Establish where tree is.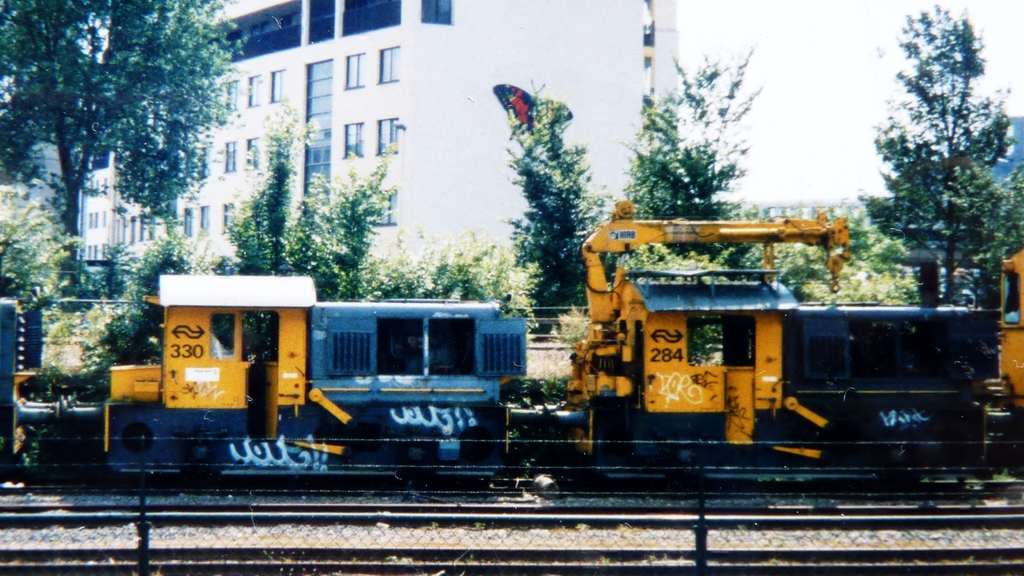
Established at crop(0, 0, 246, 274).
